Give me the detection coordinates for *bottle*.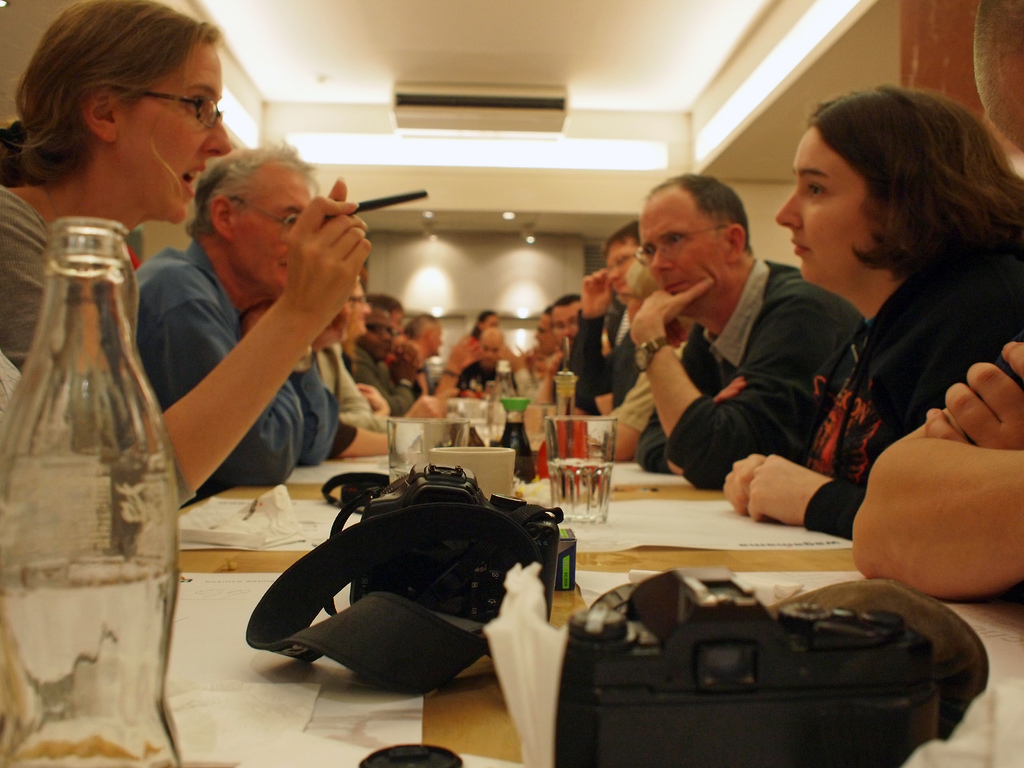
box(537, 367, 598, 486).
